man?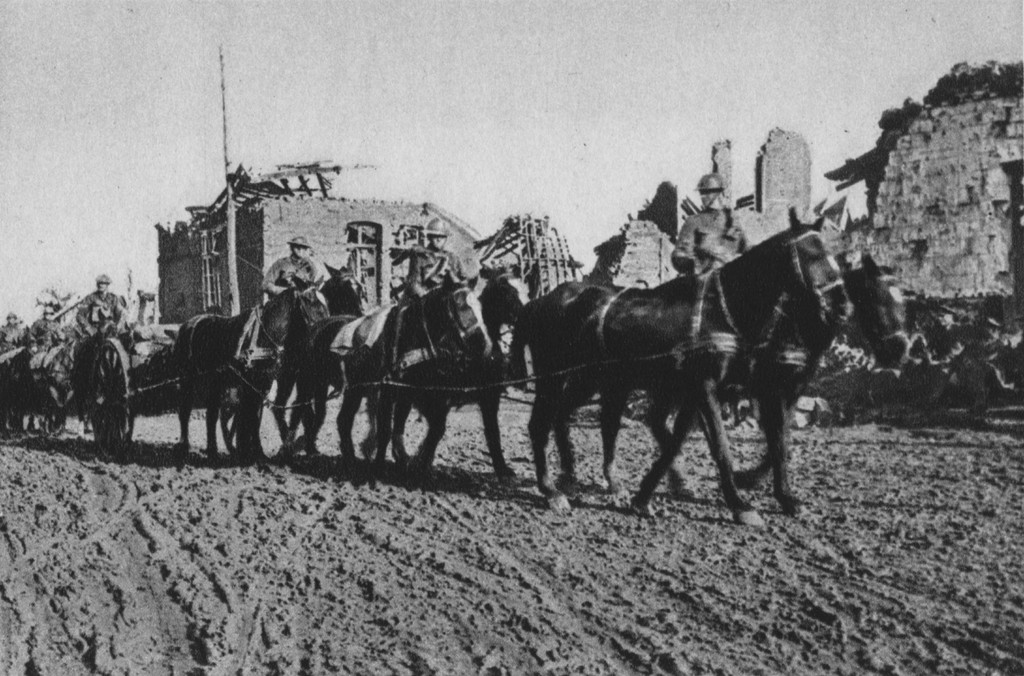
64/271/154/340
